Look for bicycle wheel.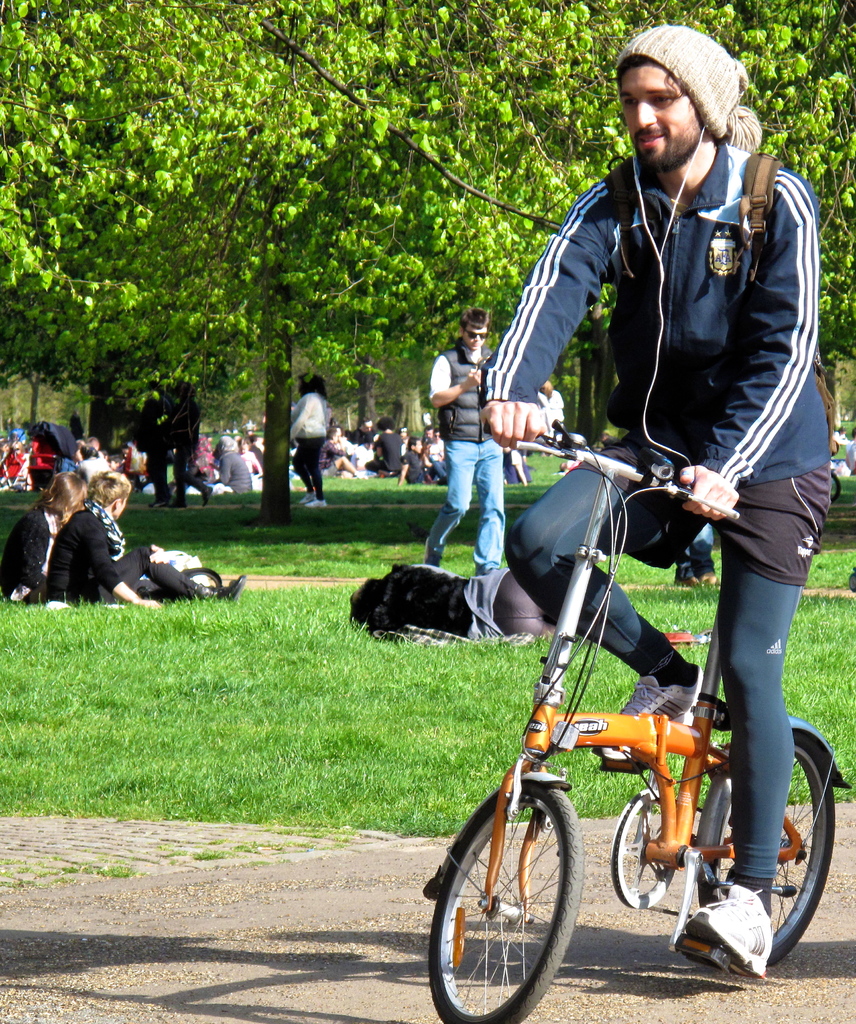
Found: l=600, t=781, r=682, b=918.
